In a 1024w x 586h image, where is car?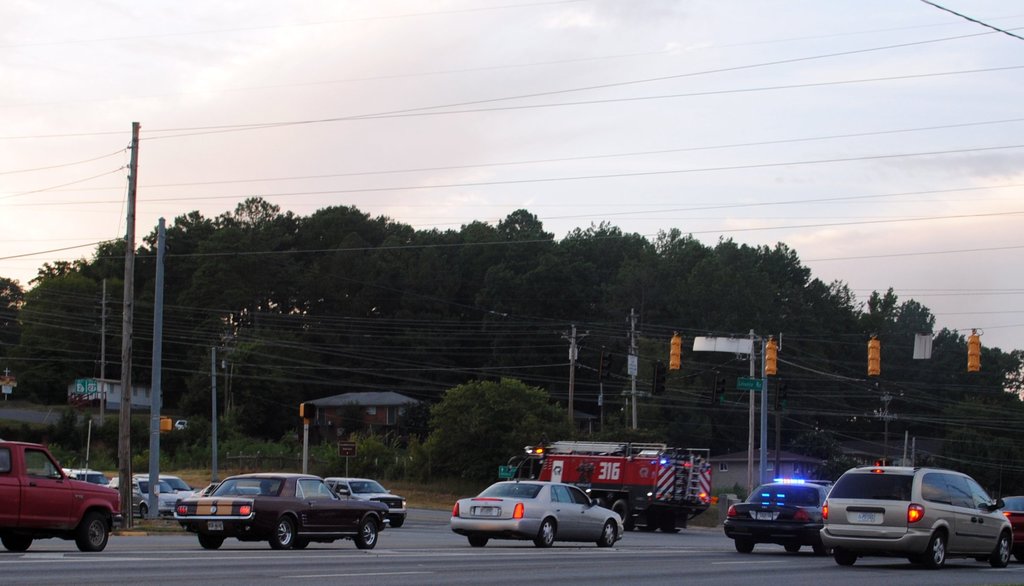
l=817, t=465, r=1013, b=567.
